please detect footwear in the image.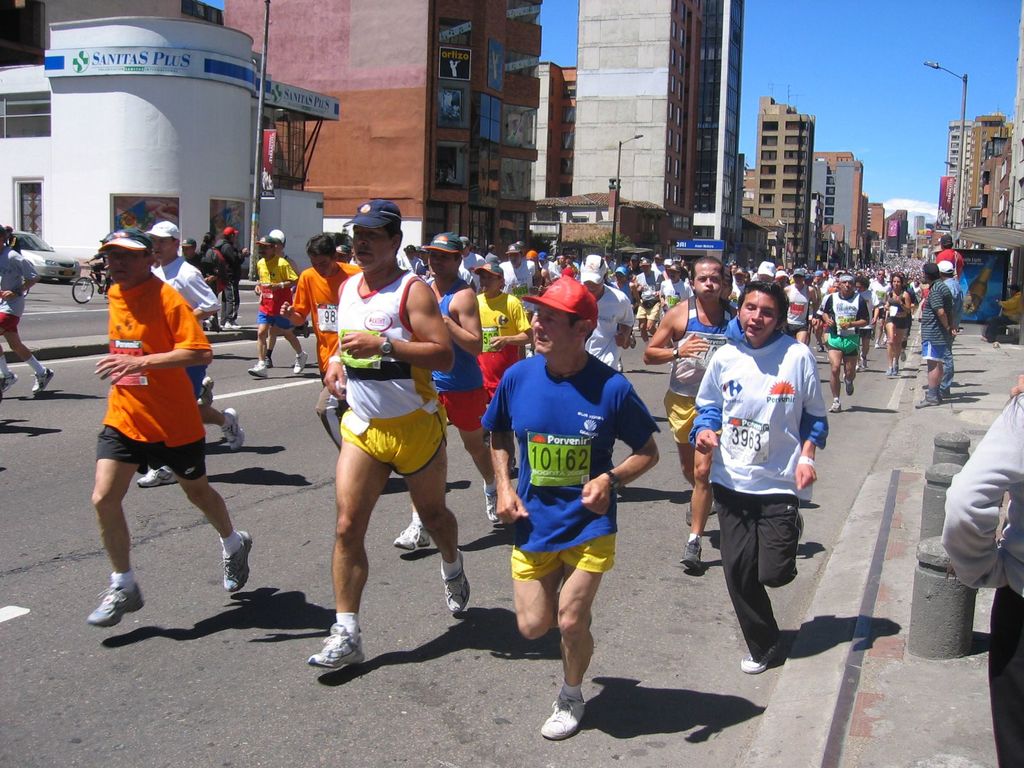
locate(884, 360, 895, 378).
